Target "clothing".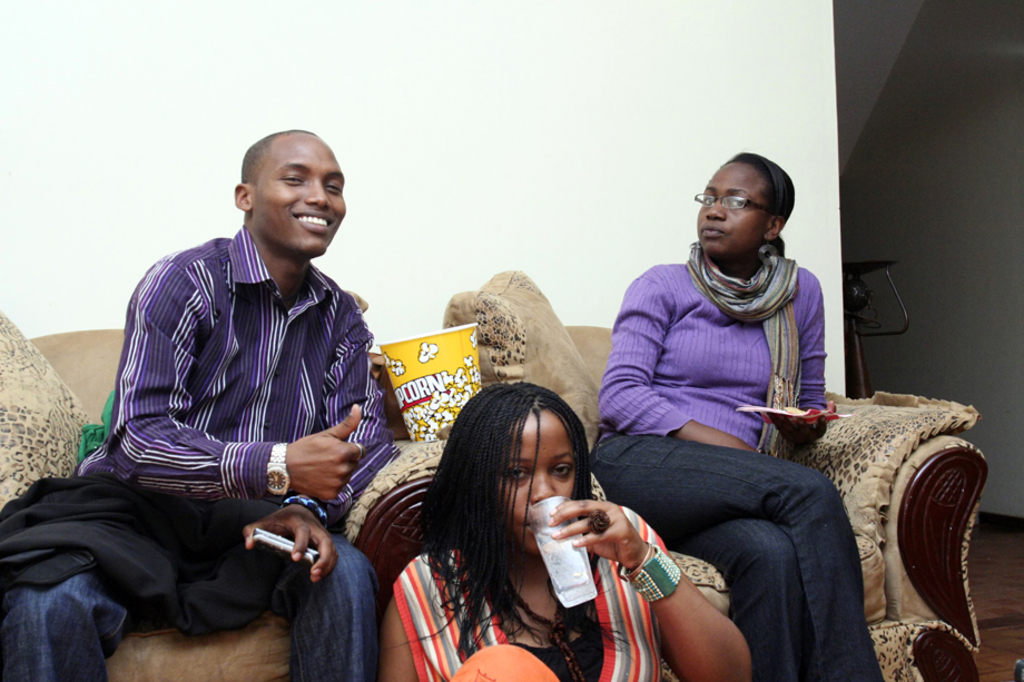
Target region: [0, 218, 392, 681].
